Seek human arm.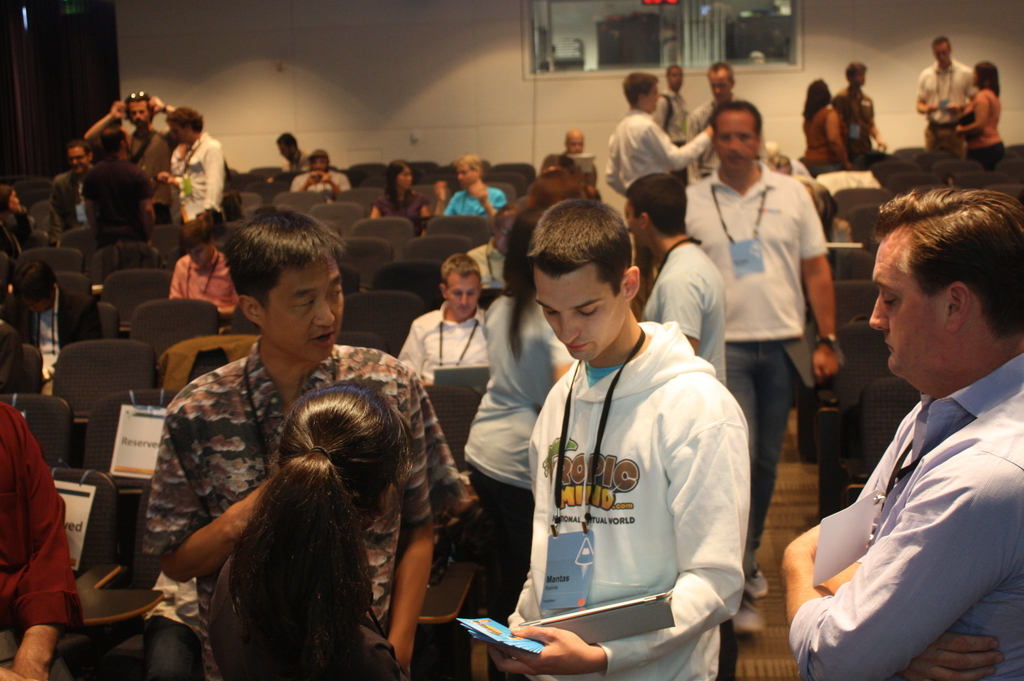
385, 367, 470, 680.
